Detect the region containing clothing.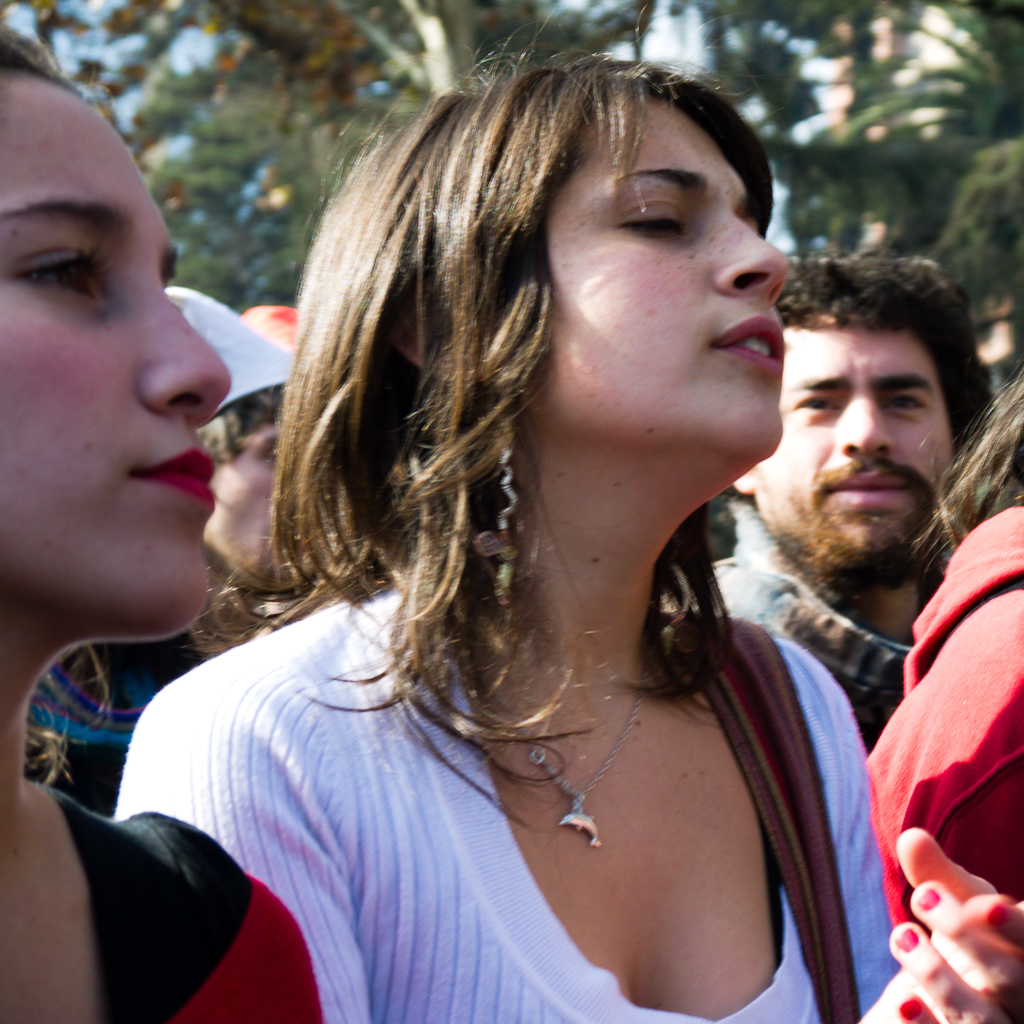
l=30, t=632, r=187, b=811.
